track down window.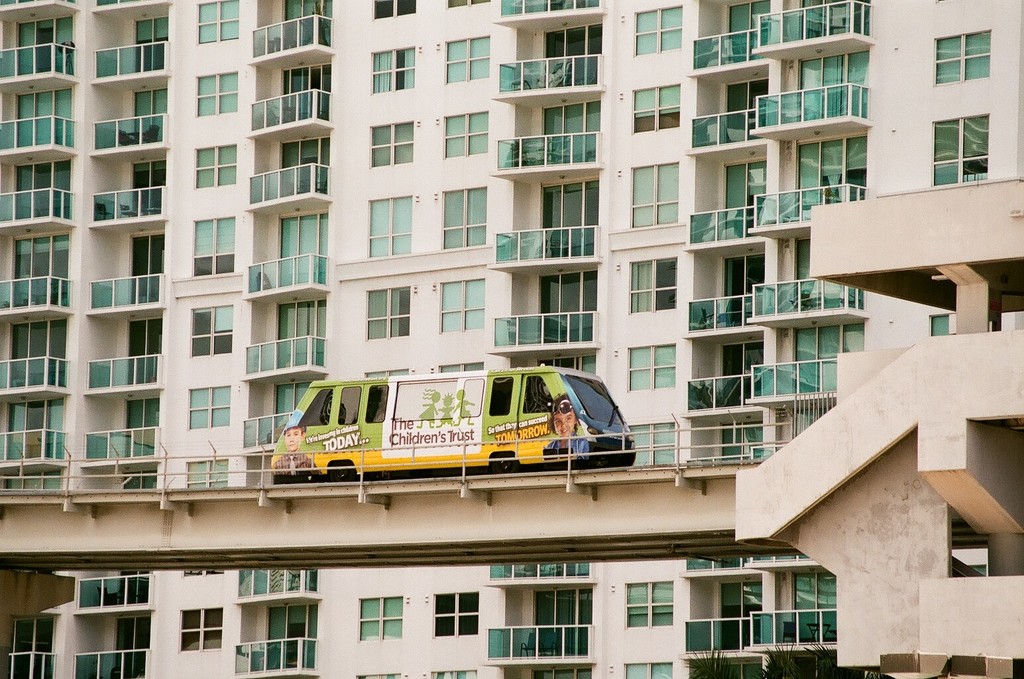
Tracked to 184, 455, 225, 488.
